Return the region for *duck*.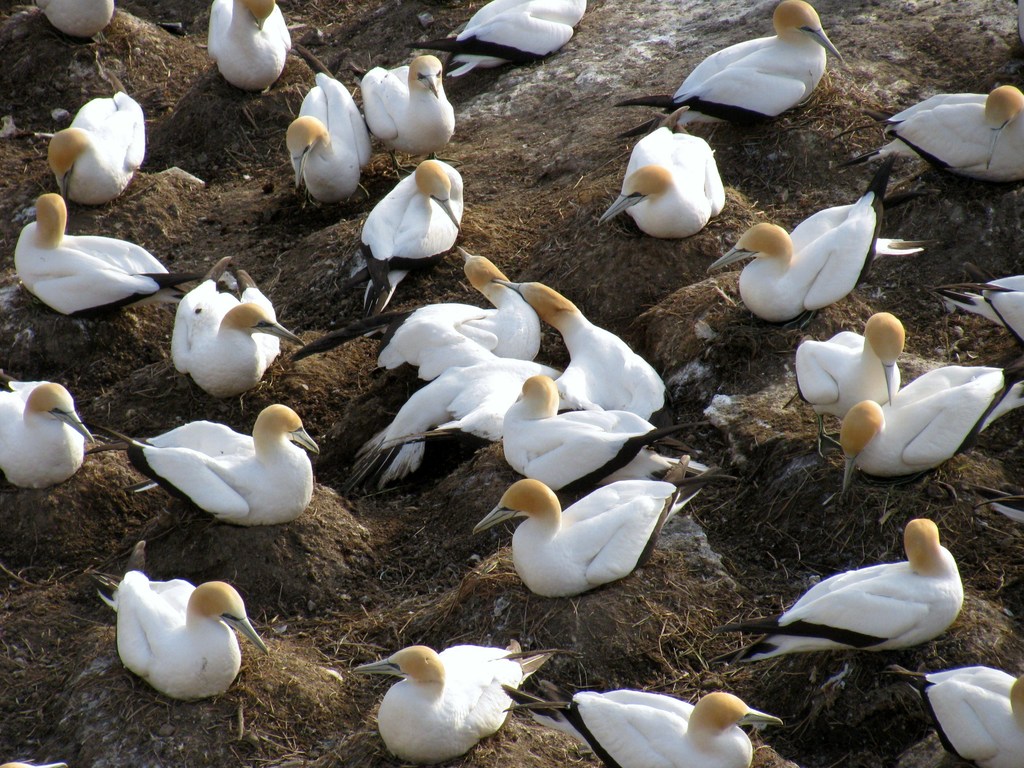
detection(784, 311, 911, 470).
